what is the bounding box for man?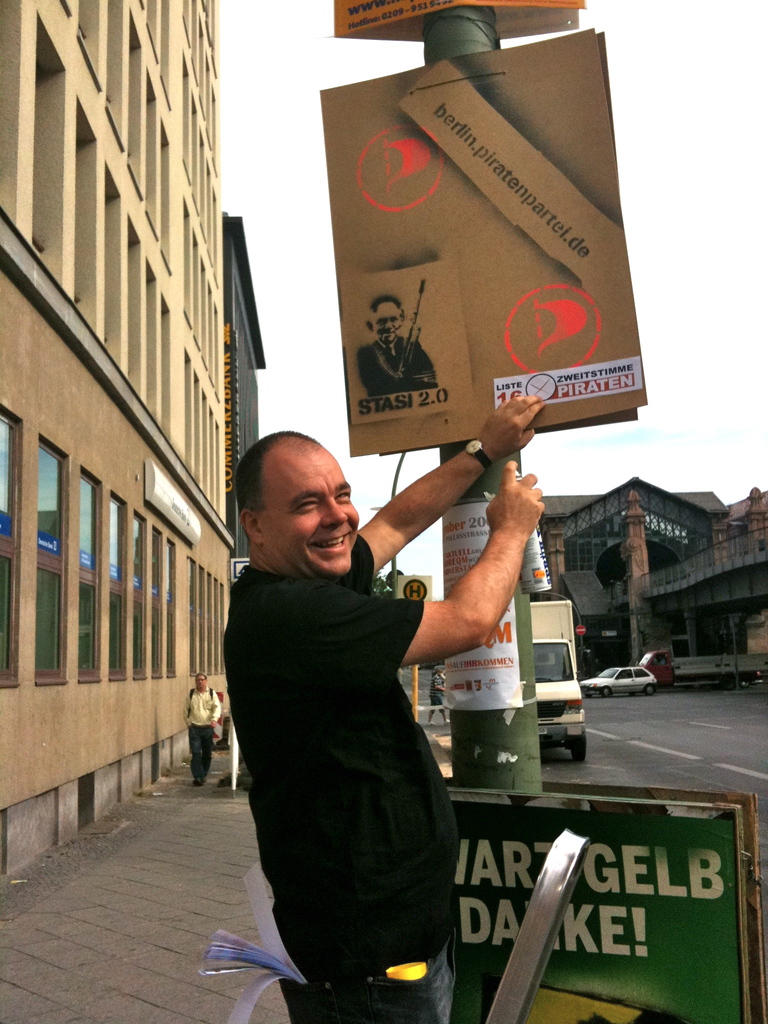
locate(182, 674, 224, 791).
